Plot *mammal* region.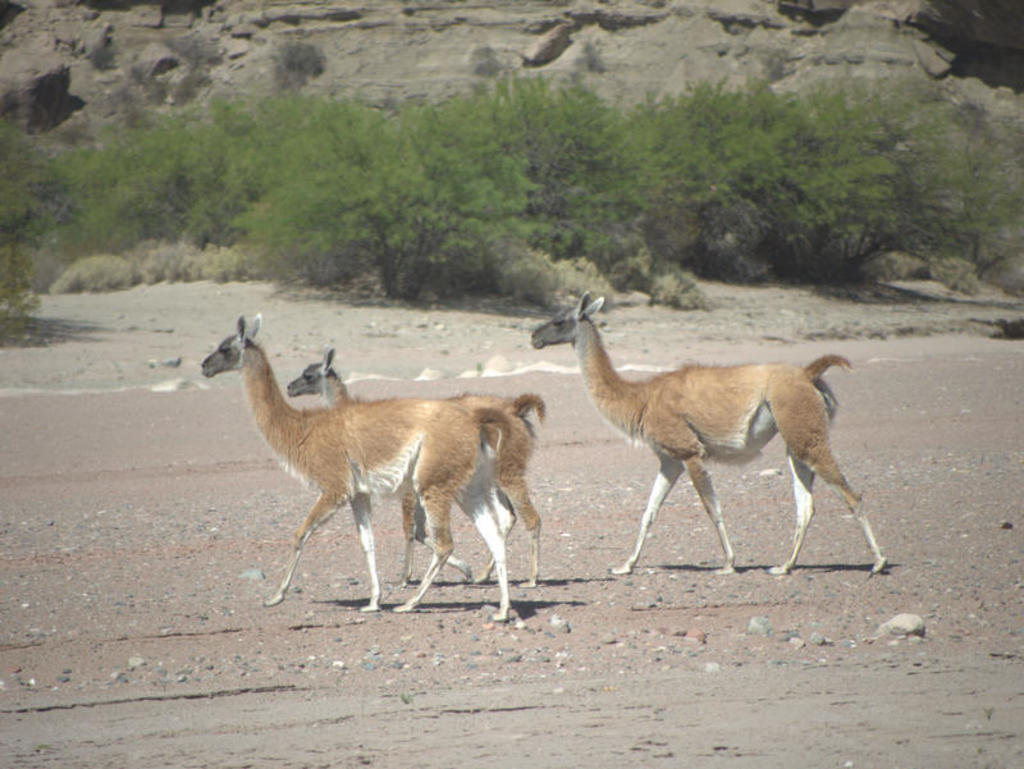
Plotted at Rect(559, 311, 881, 591).
